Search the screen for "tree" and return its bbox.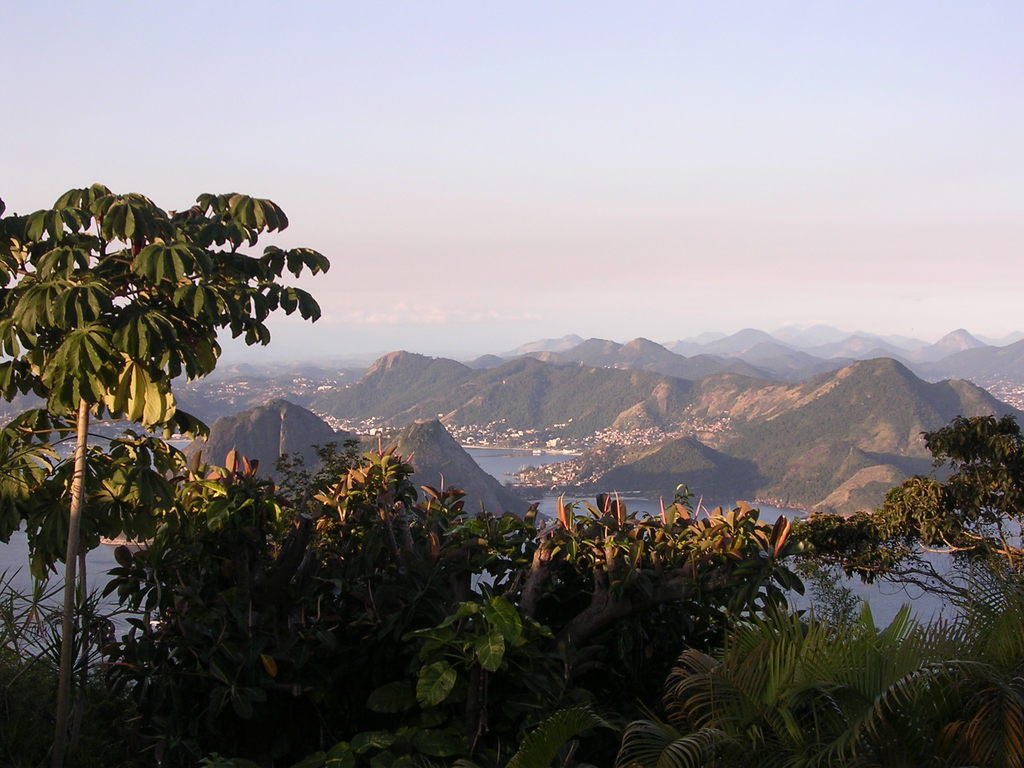
Found: [0,185,326,767].
